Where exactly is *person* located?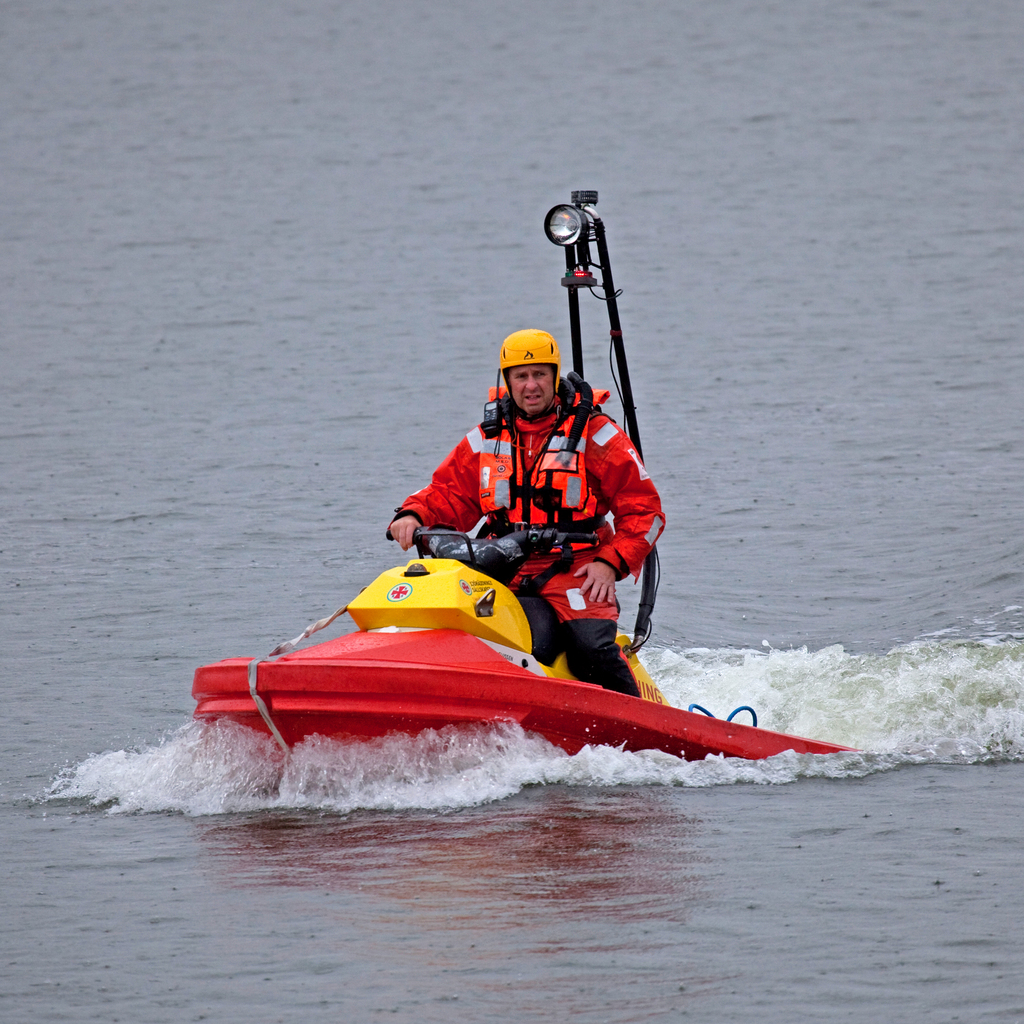
Its bounding box is {"x1": 386, "y1": 332, "x2": 668, "y2": 705}.
